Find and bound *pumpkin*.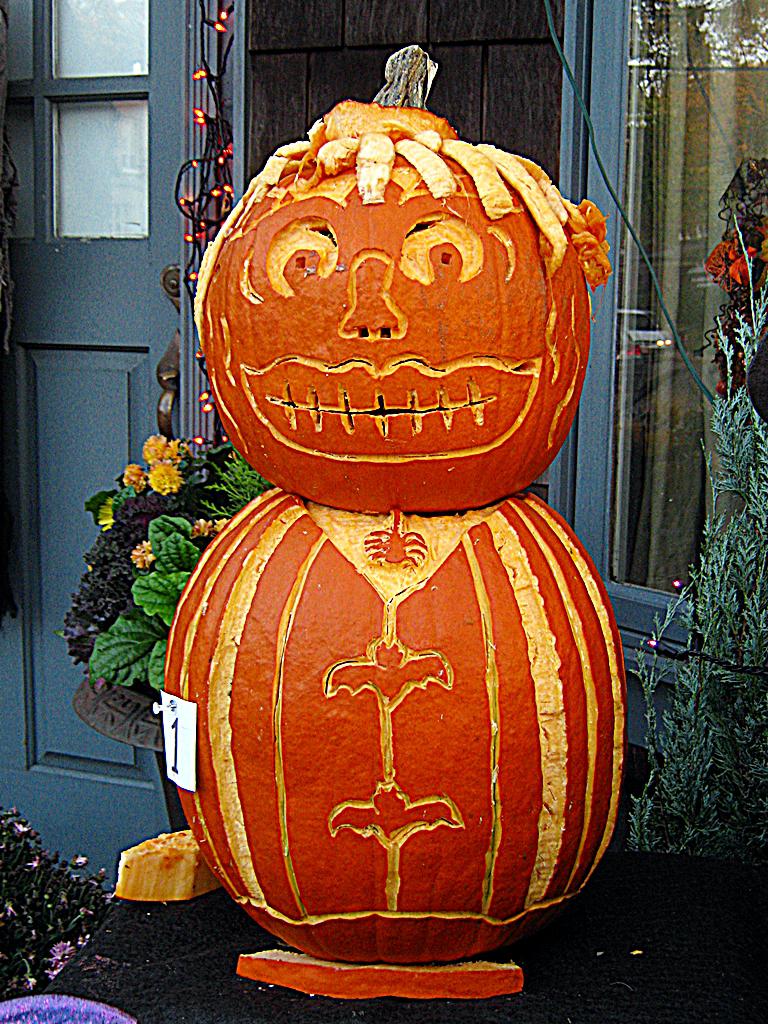
Bound: <region>194, 42, 610, 521</region>.
